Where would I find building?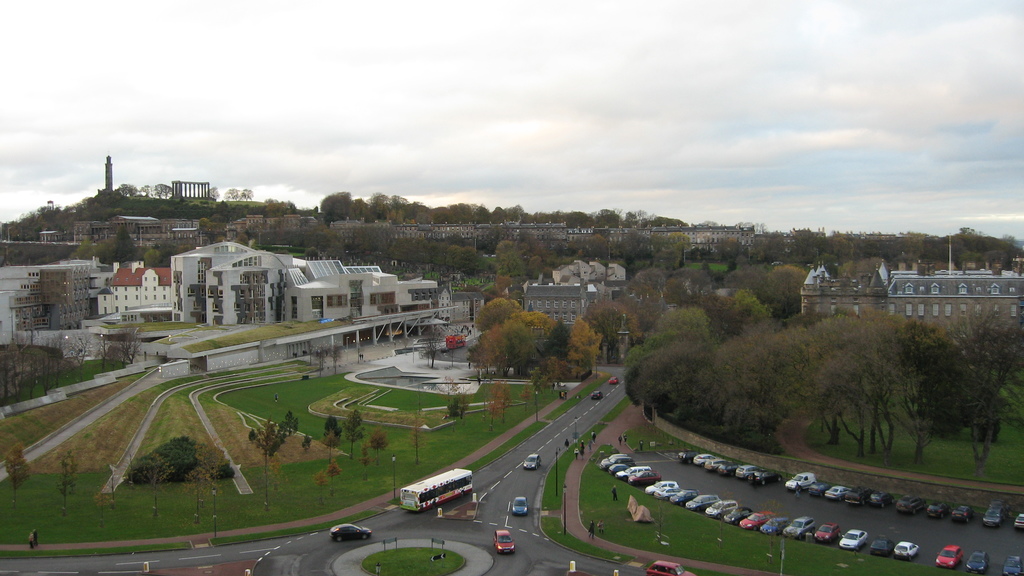
At 83, 248, 175, 307.
